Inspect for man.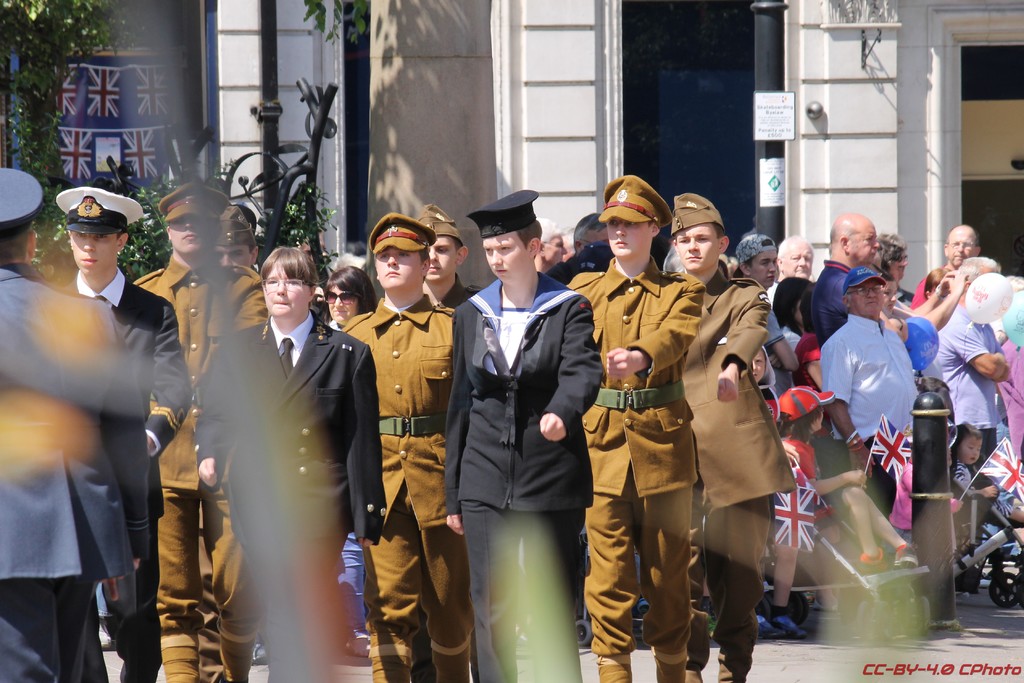
Inspection: box(0, 171, 147, 682).
